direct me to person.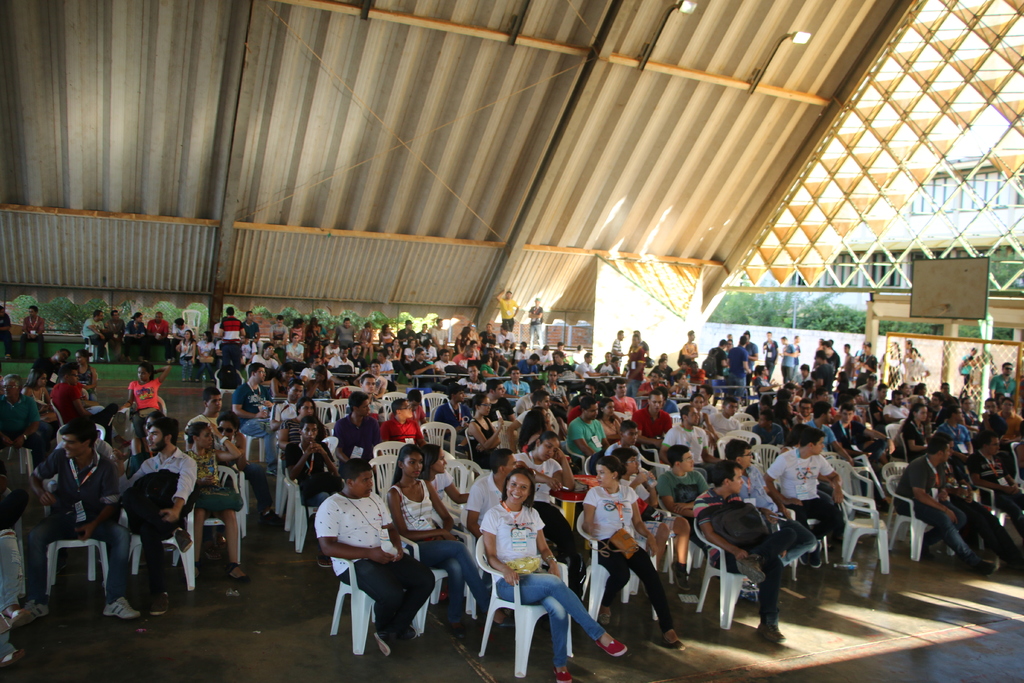
Direction: detection(761, 324, 783, 372).
